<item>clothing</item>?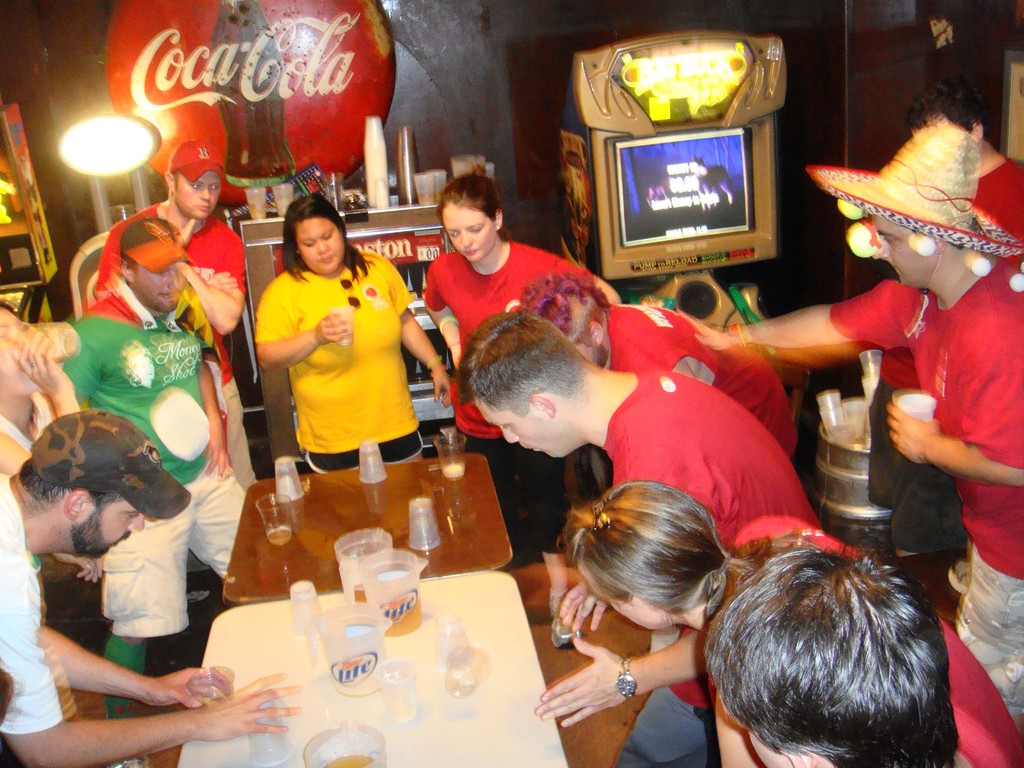
Rect(261, 239, 417, 477)
